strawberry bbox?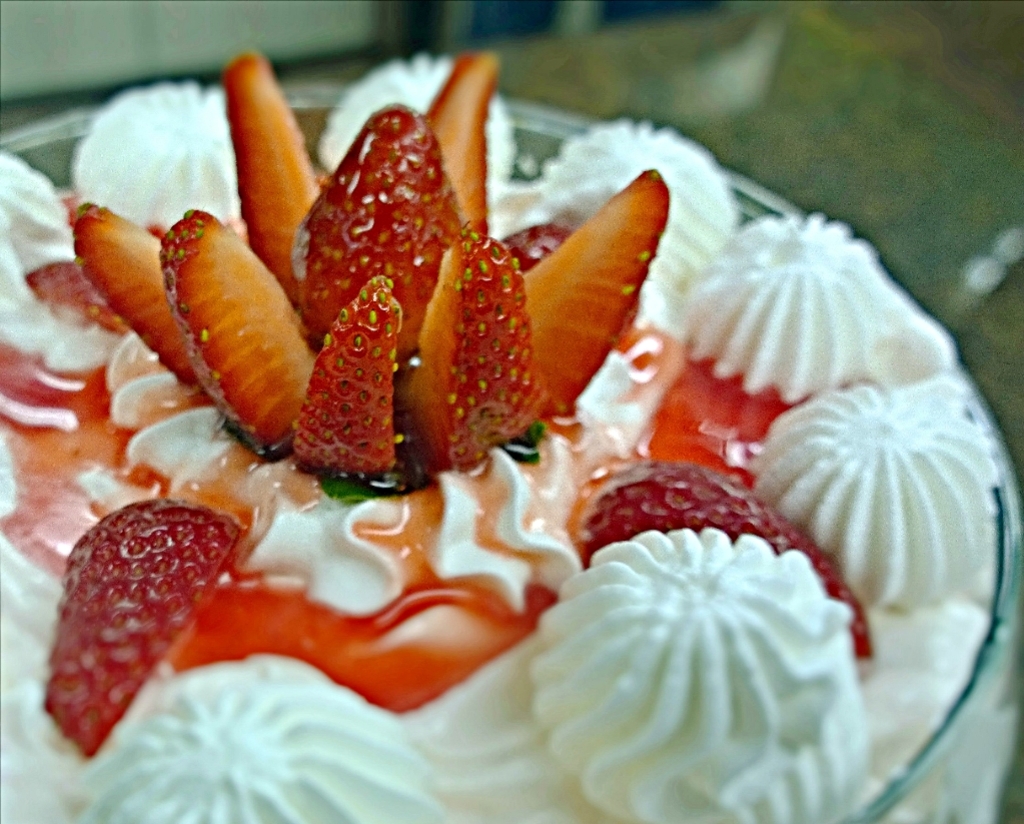
64,207,195,397
